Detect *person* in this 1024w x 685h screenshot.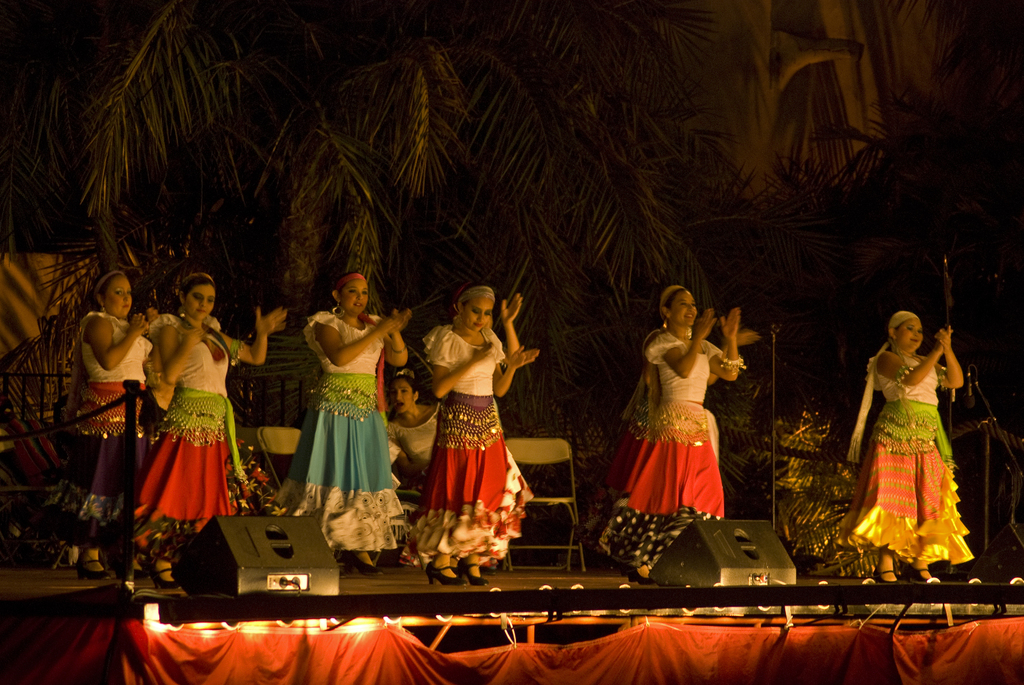
Detection: x1=274 y1=265 x2=414 y2=574.
